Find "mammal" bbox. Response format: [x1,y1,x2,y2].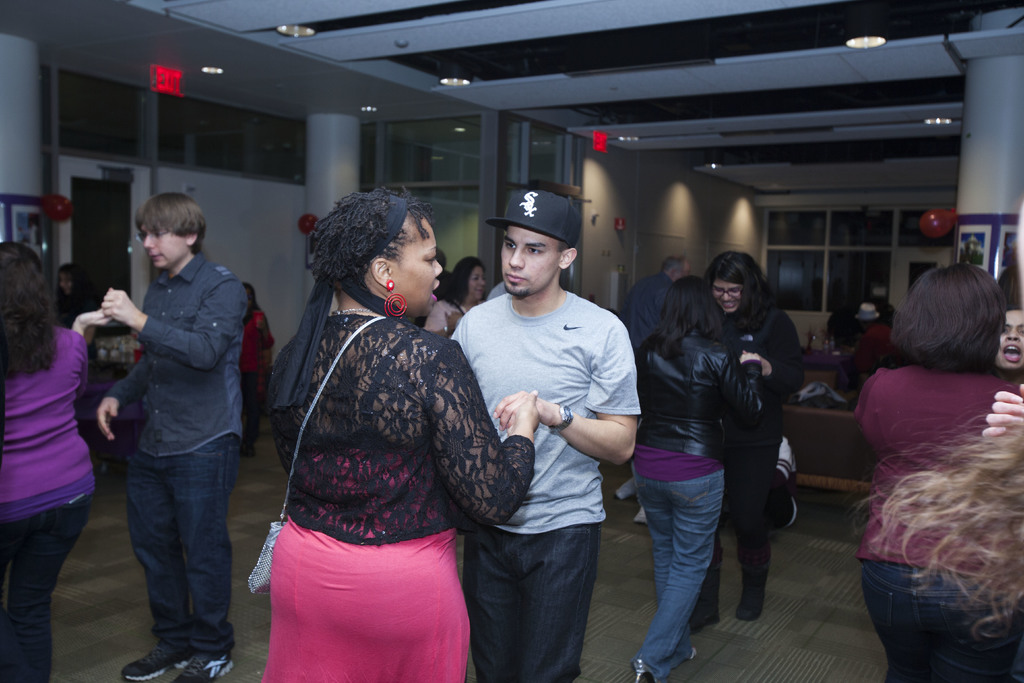
[628,252,694,348].
